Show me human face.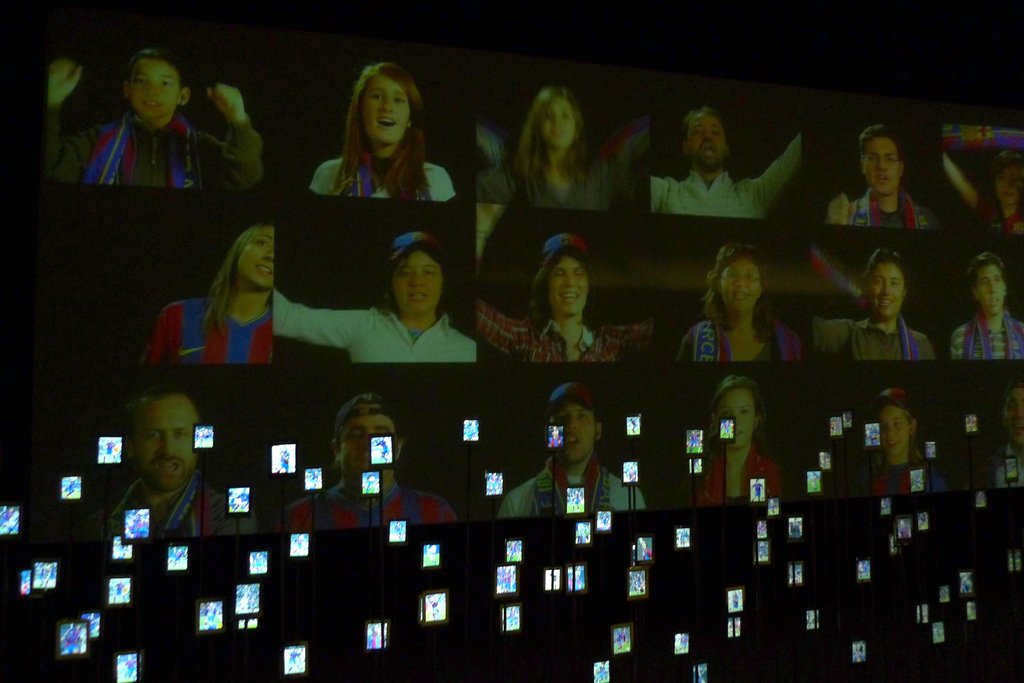
human face is here: select_region(548, 253, 588, 314).
